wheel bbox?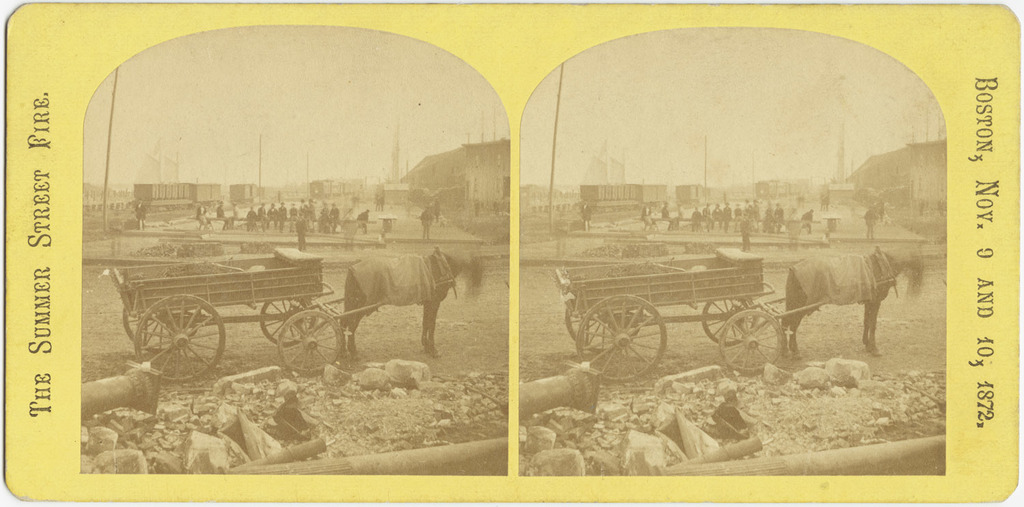
box(124, 304, 175, 358)
